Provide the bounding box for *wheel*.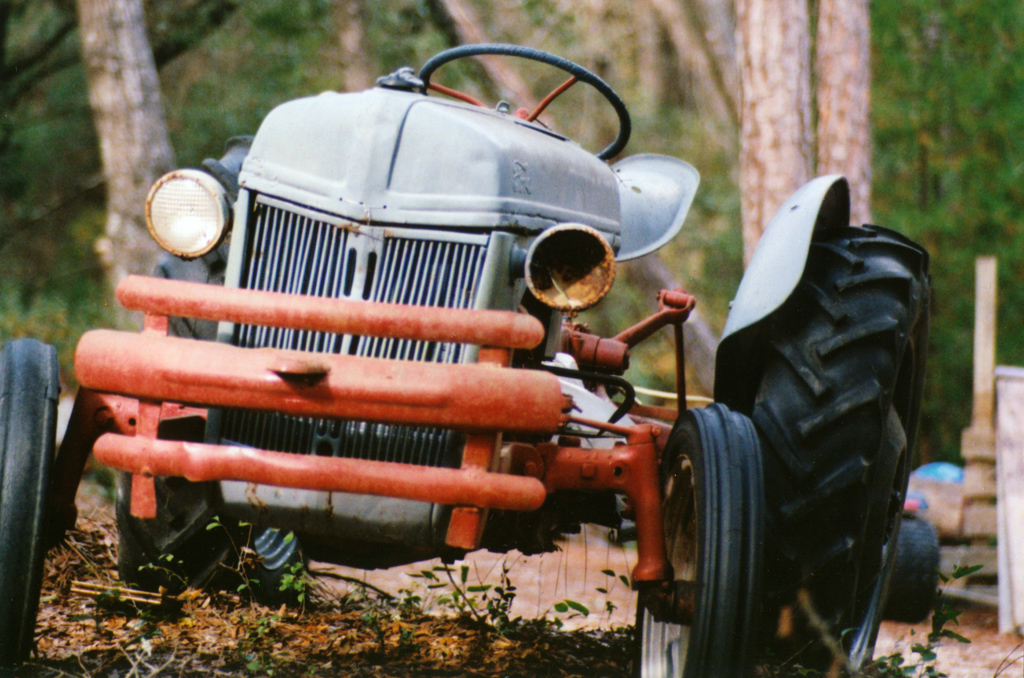
left=750, top=222, right=933, bottom=677.
